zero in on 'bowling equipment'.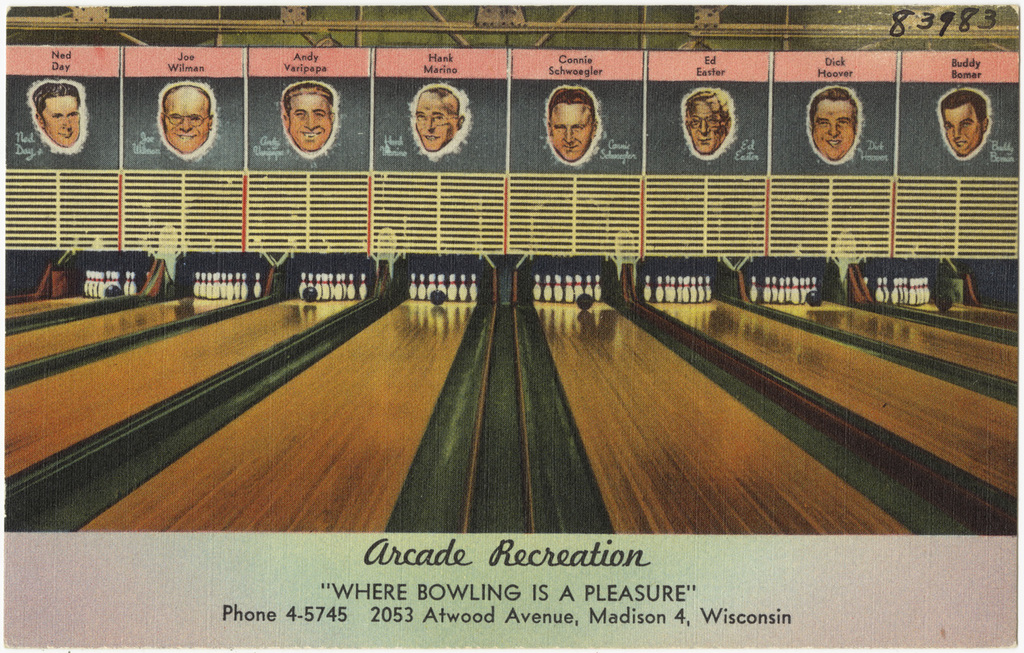
Zeroed in: (x1=750, y1=271, x2=760, y2=305).
